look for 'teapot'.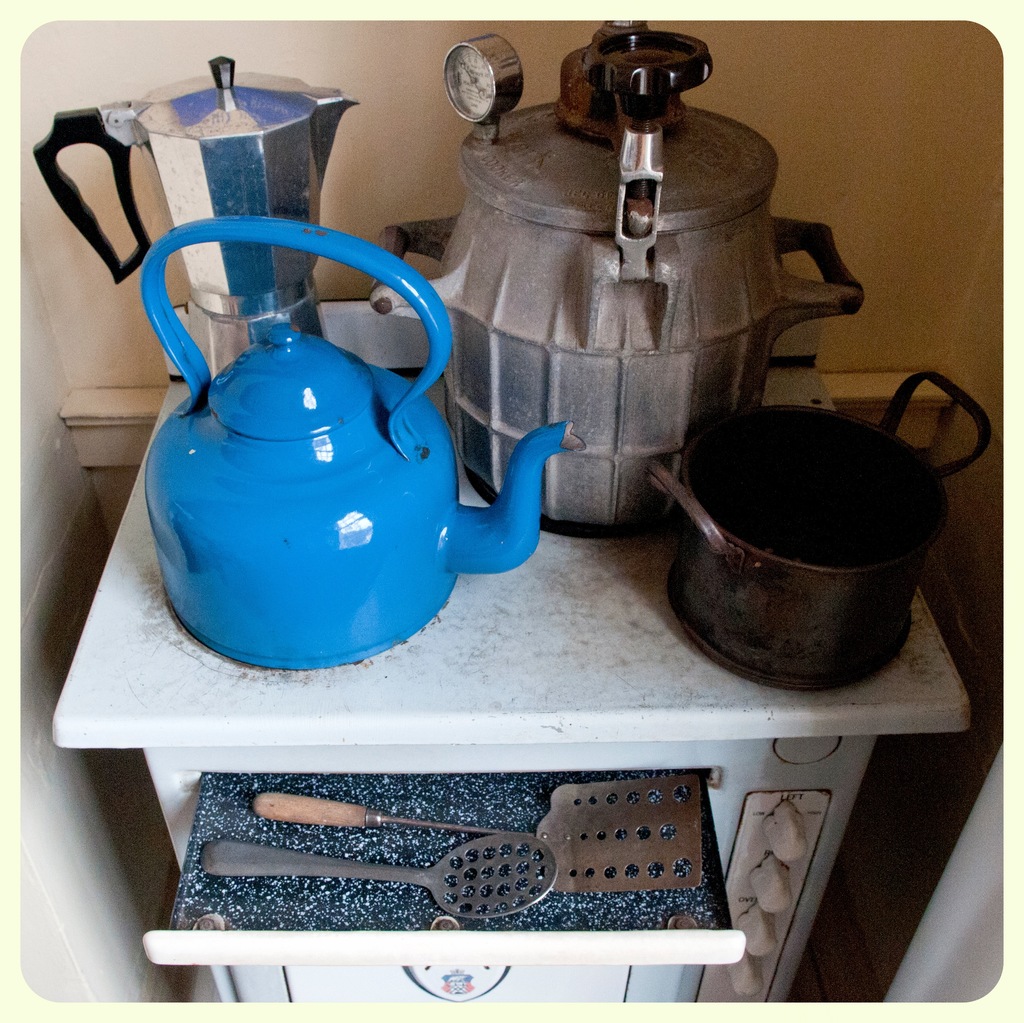
Found: 138, 218, 583, 669.
